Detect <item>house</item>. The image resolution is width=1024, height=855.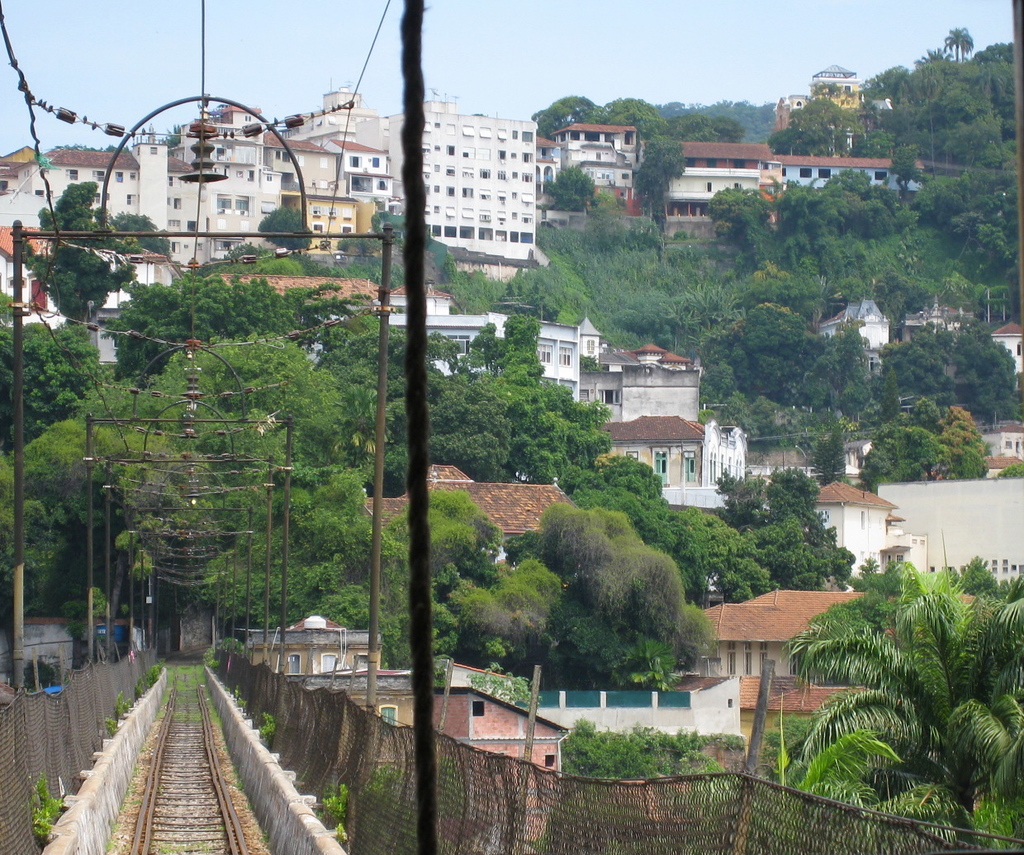
bbox(210, 273, 367, 343).
